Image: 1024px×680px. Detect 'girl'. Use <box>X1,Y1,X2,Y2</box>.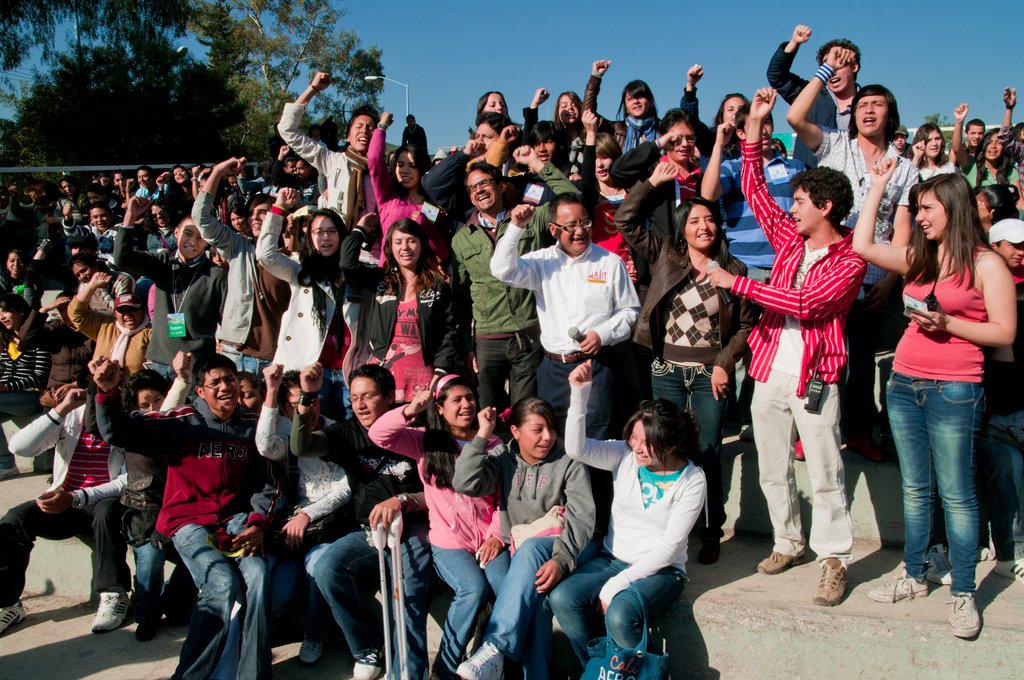
<box>550,360,710,679</box>.
